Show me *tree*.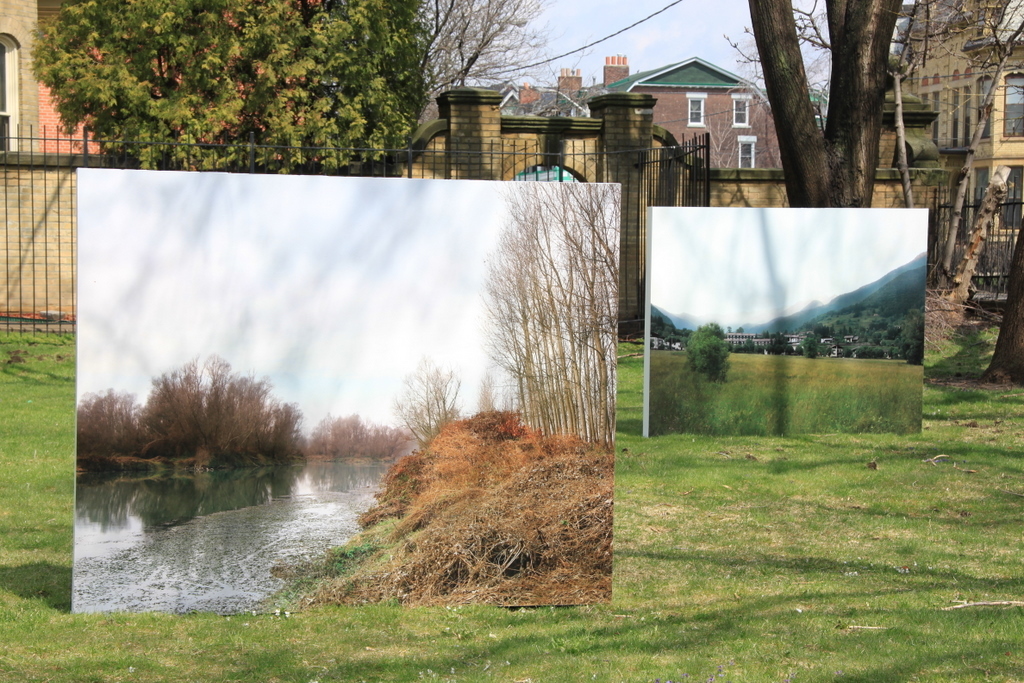
*tree* is here: bbox=(743, 0, 906, 205).
